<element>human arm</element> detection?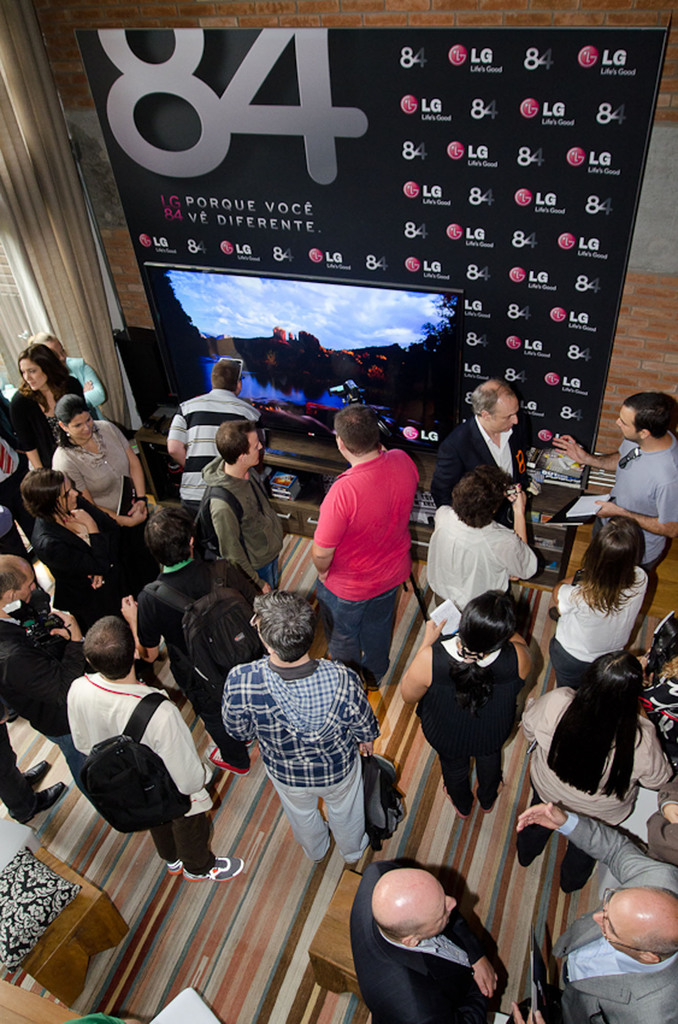
pyautogui.locateOnScreen(12, 401, 41, 469)
